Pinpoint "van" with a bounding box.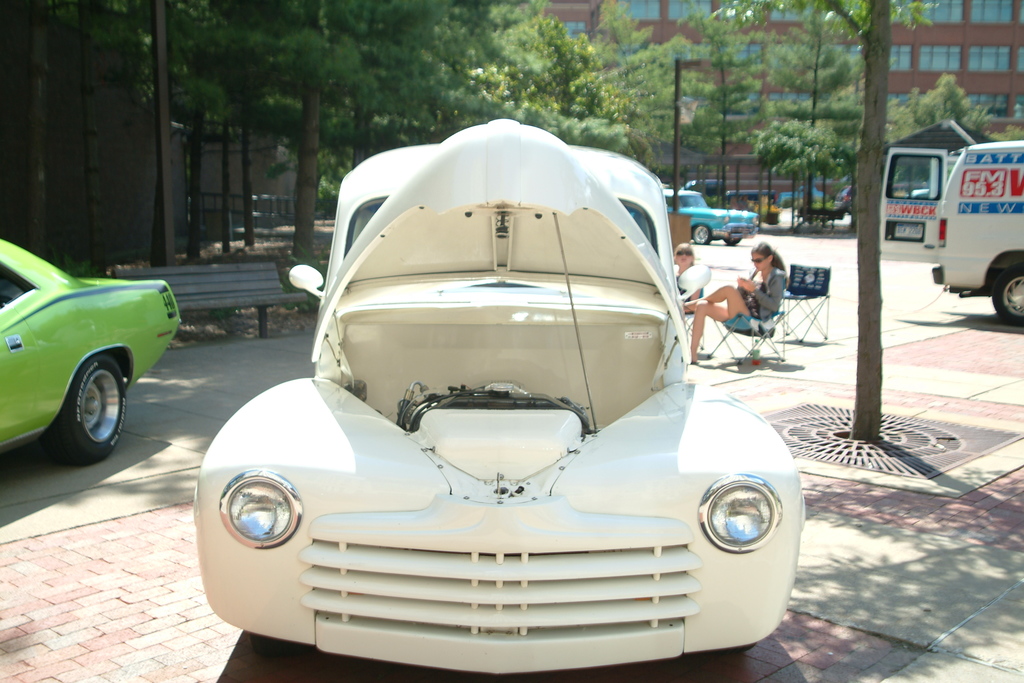
x1=877 y1=138 x2=1023 y2=325.
